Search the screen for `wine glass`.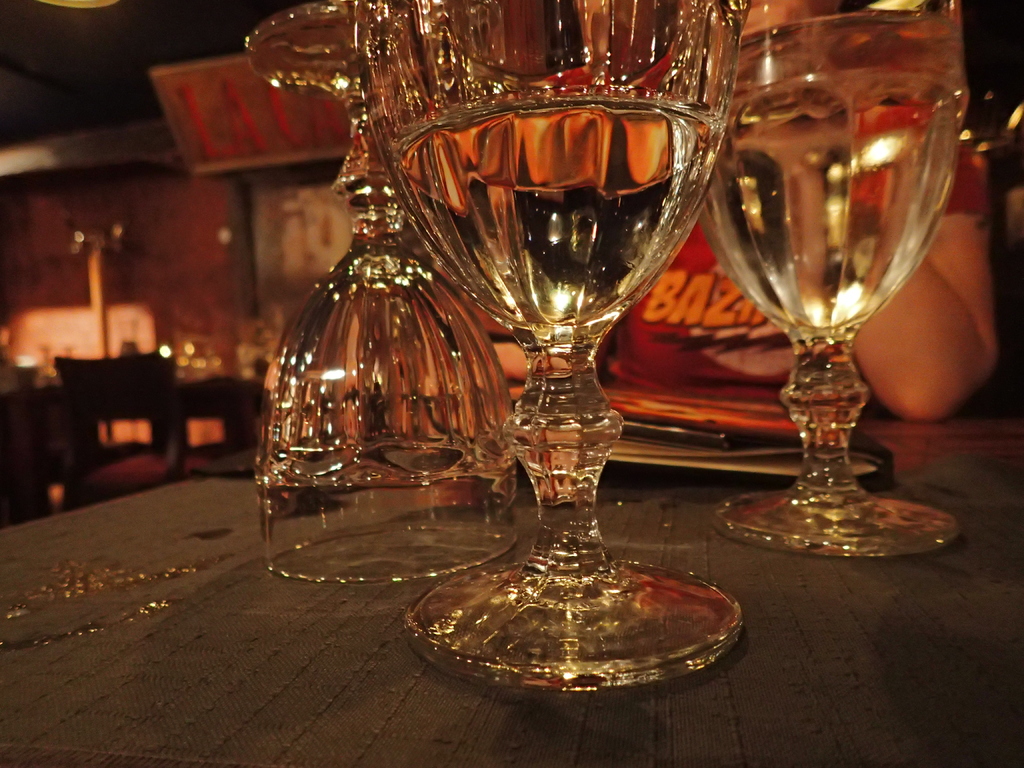
Found at 249:3:527:588.
